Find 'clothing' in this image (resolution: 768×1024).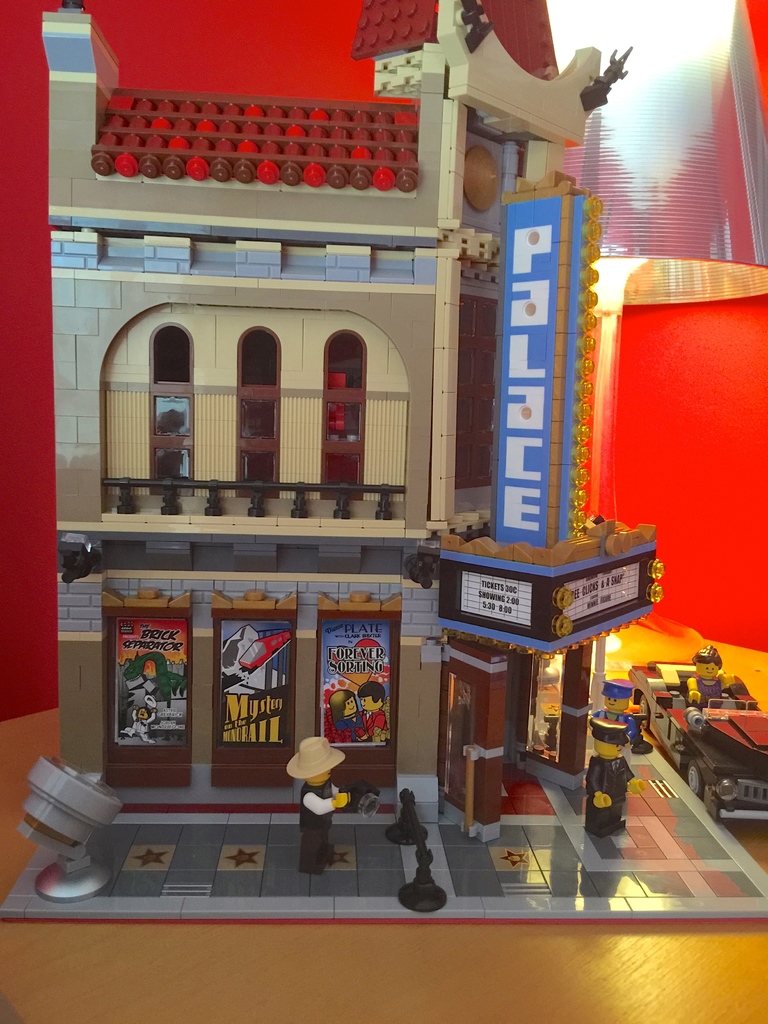
593,711,640,743.
